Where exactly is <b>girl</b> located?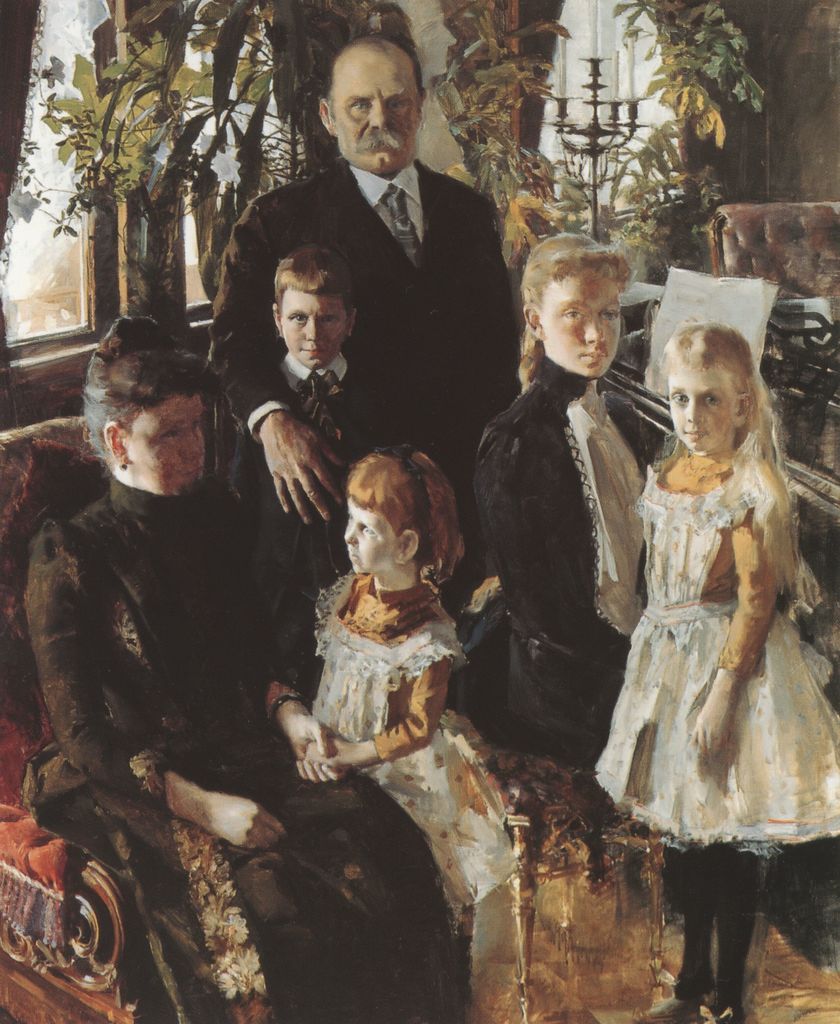
Its bounding box is (581, 273, 839, 1023).
